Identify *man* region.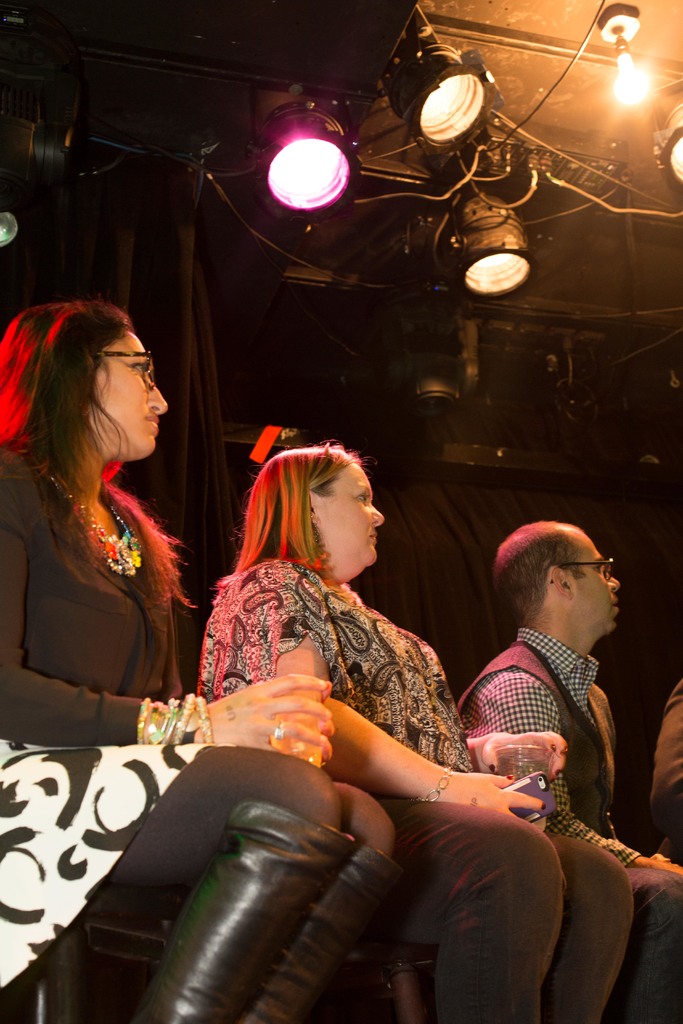
Region: select_region(650, 675, 682, 869).
